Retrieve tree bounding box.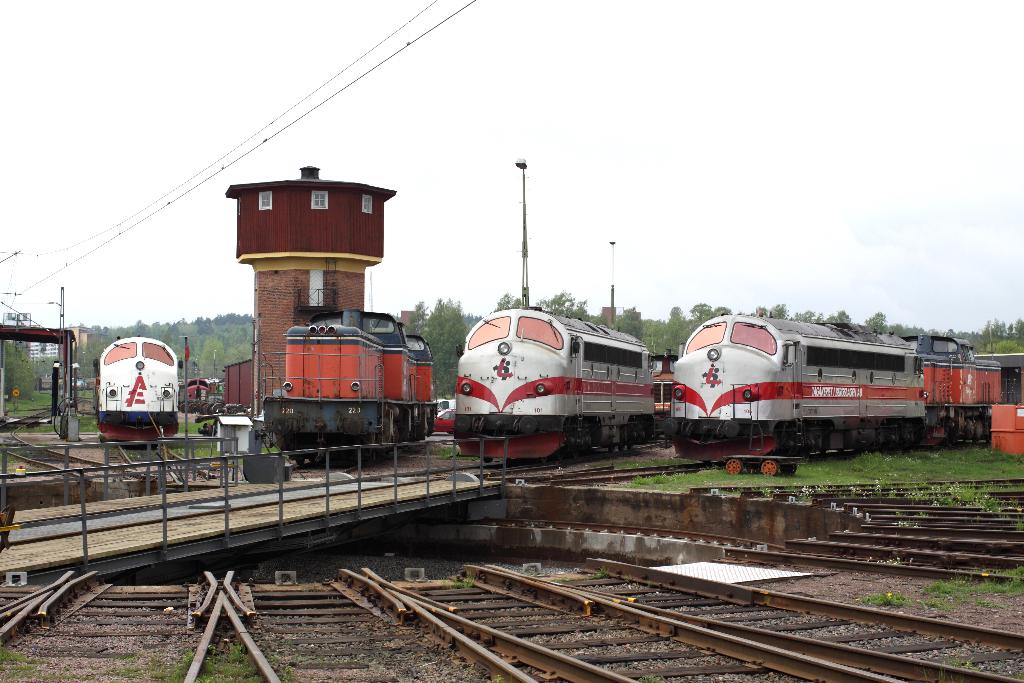
Bounding box: pyautogui.locateOnScreen(863, 308, 893, 336).
